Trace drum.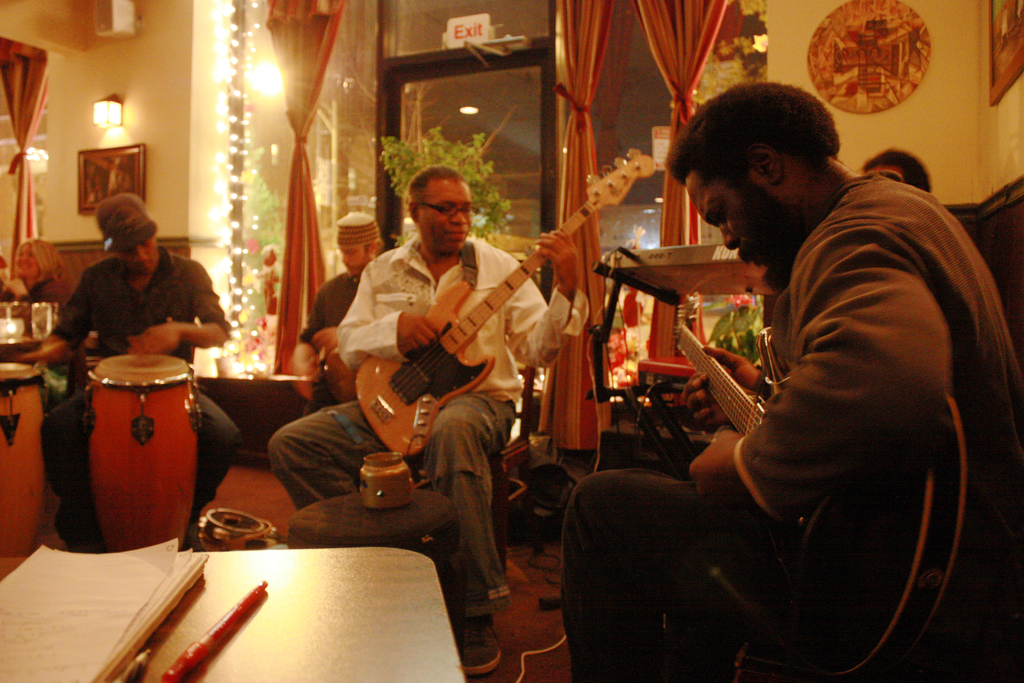
Traced to <box>0,361,45,559</box>.
